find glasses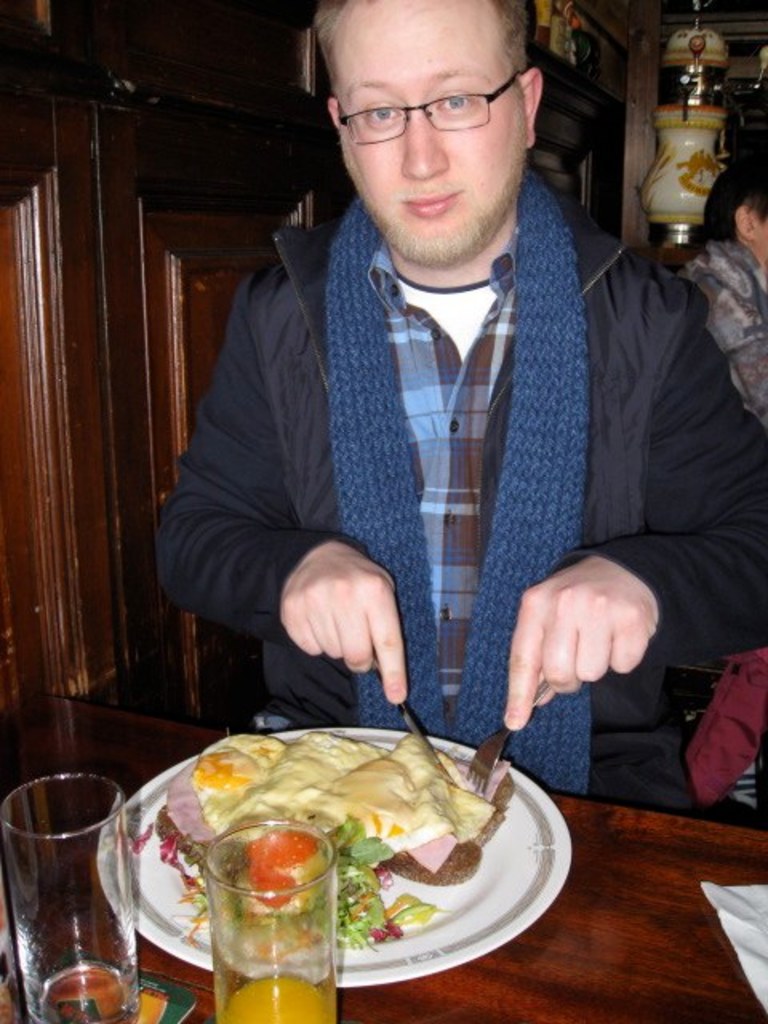
x1=318, y1=70, x2=530, y2=138
